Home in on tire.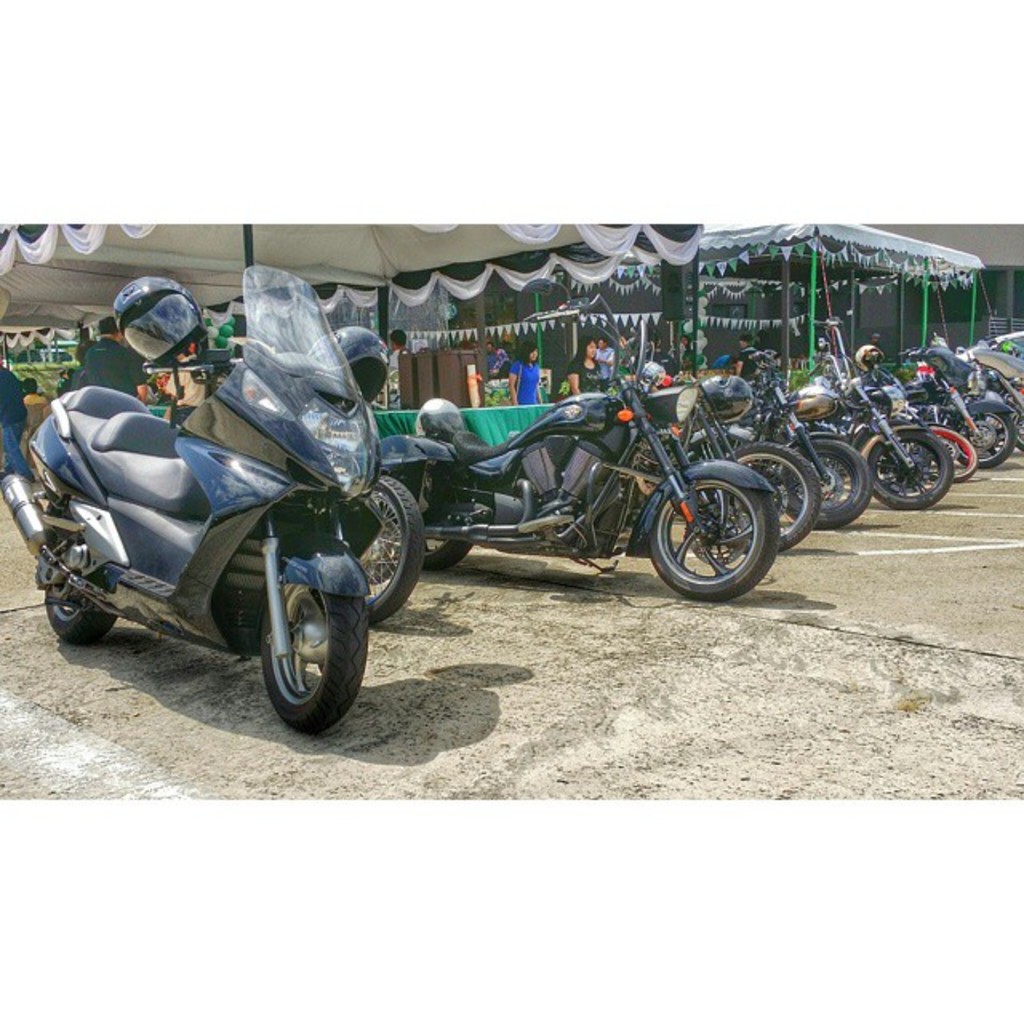
Homed in at [912,422,978,480].
